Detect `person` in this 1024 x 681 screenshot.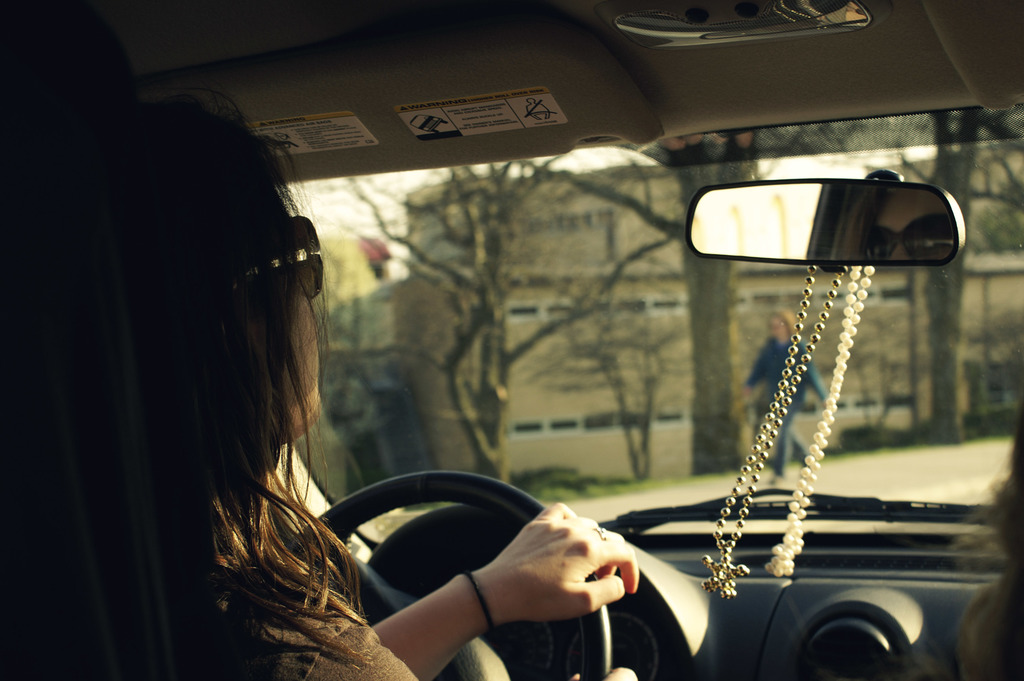
Detection: 0 79 638 680.
